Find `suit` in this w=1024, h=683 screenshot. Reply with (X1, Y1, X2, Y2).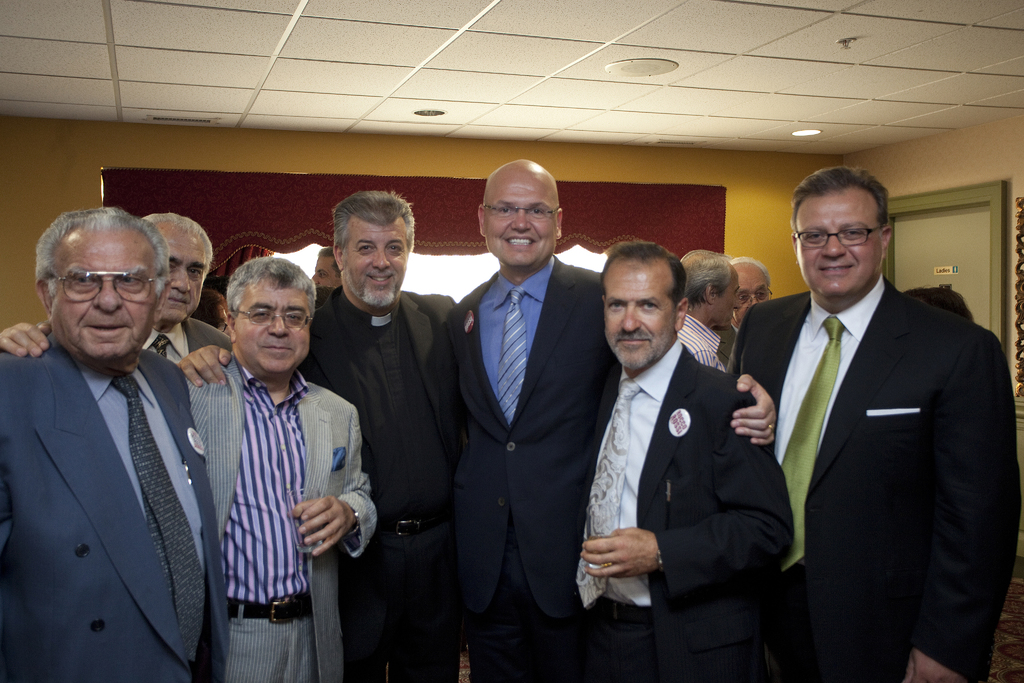
(299, 288, 467, 682).
